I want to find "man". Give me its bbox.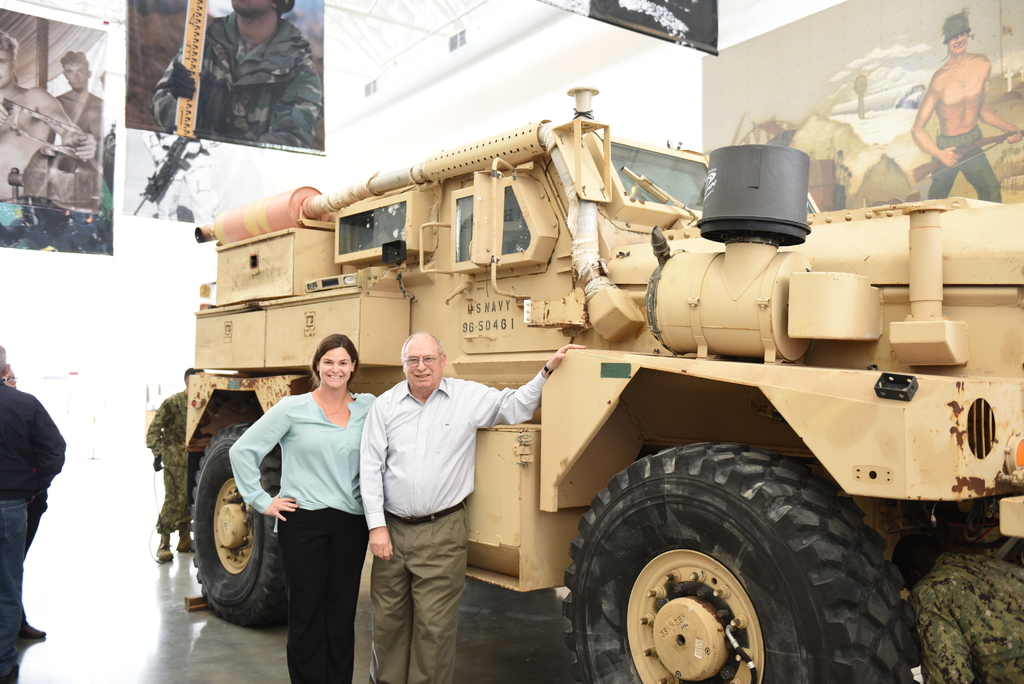
bbox=[149, 368, 221, 565].
